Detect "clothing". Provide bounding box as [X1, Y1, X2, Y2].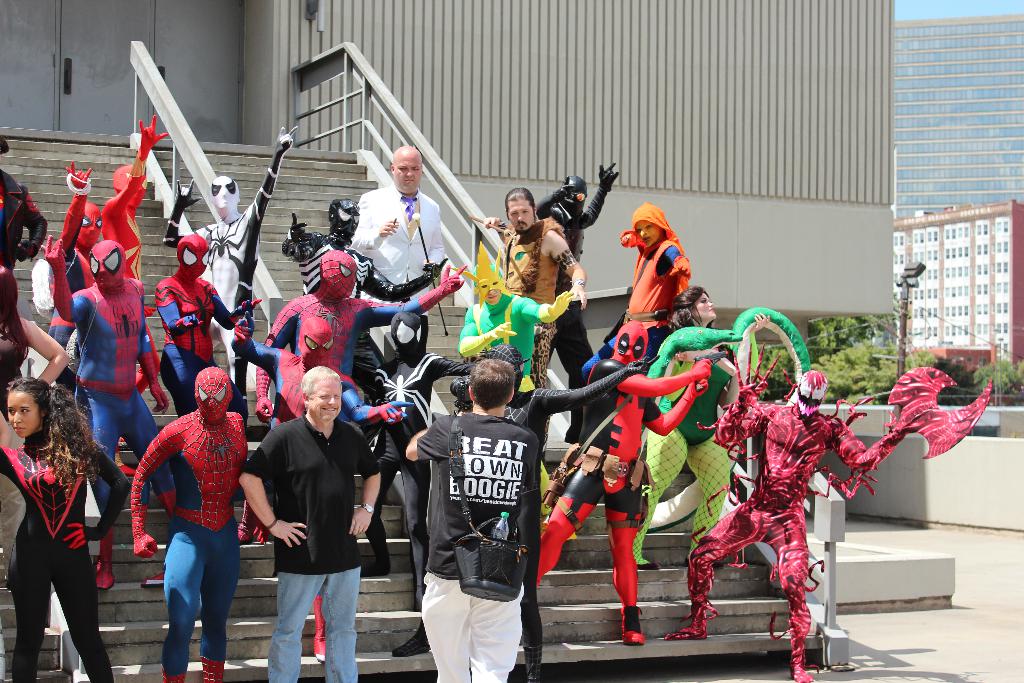
[465, 281, 547, 378].
